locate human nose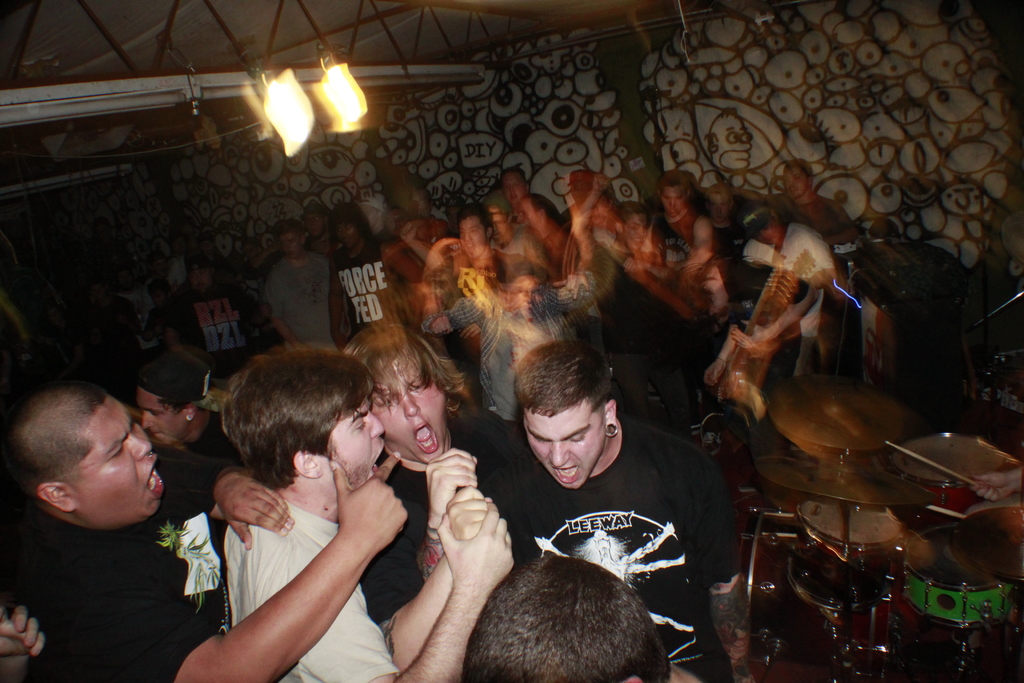
bbox(545, 444, 570, 470)
